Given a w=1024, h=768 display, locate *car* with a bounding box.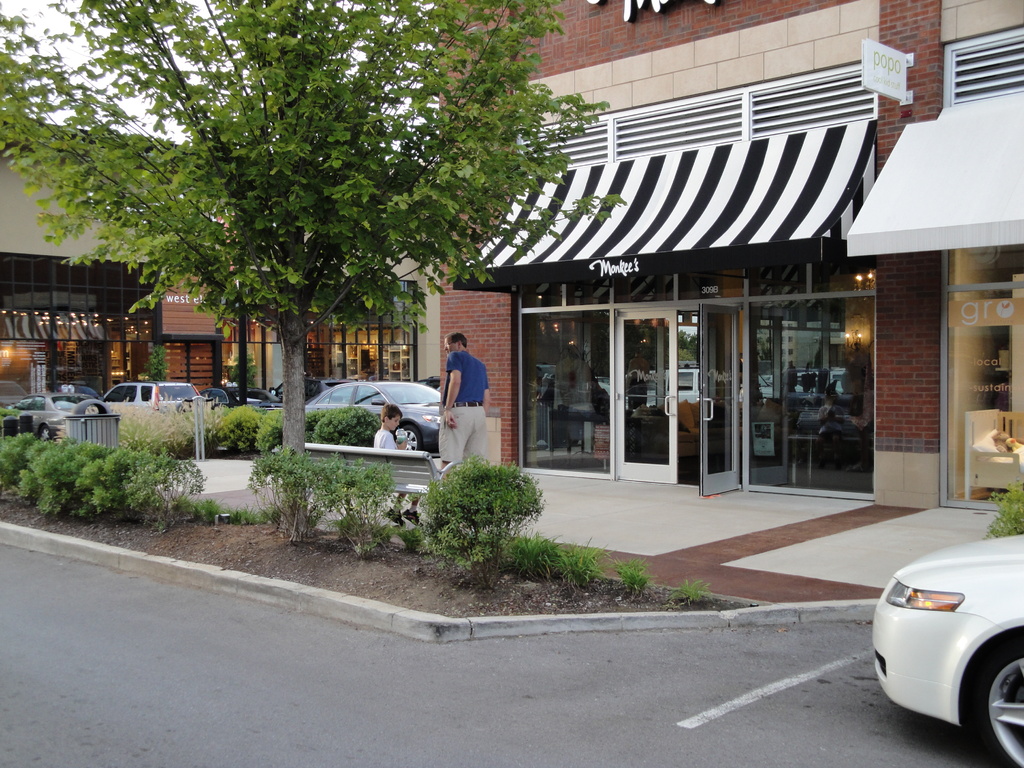
Located: Rect(876, 545, 1023, 748).
